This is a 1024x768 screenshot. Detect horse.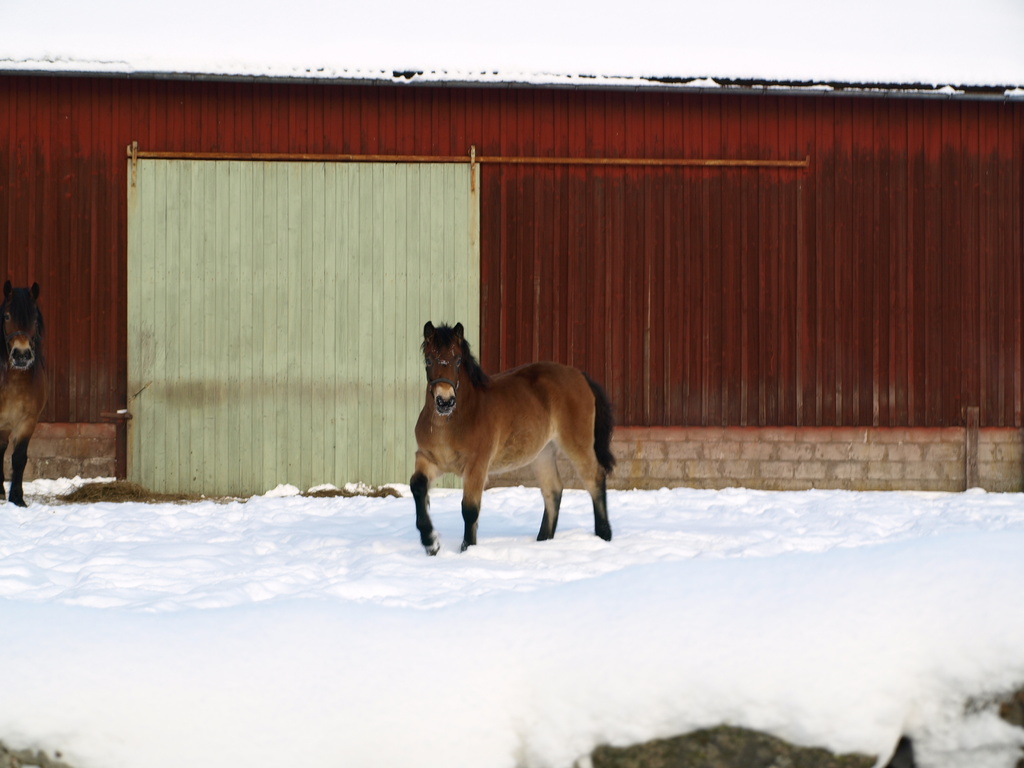
[x1=406, y1=315, x2=618, y2=556].
